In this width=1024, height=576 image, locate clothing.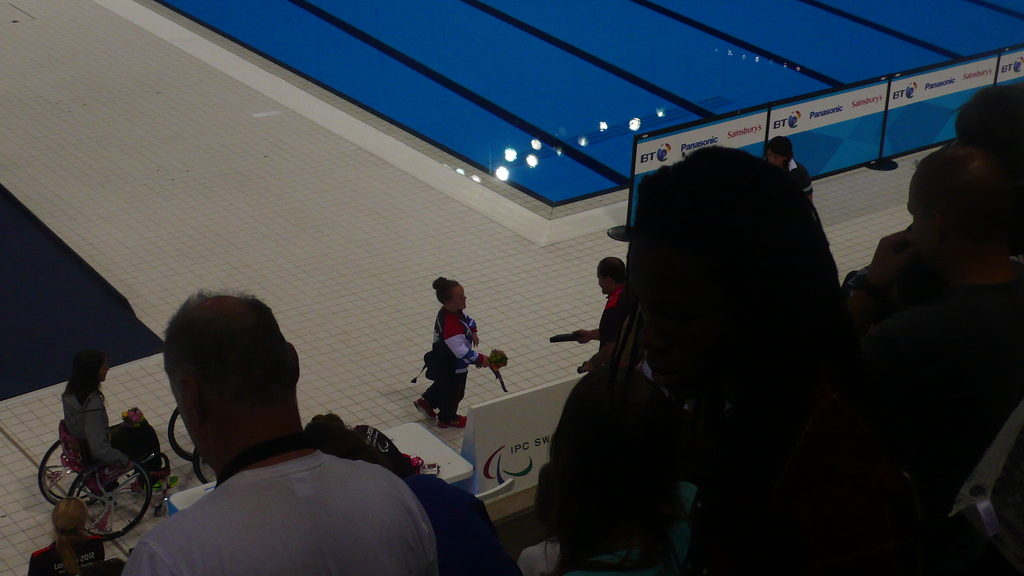
Bounding box: (27,531,104,575).
